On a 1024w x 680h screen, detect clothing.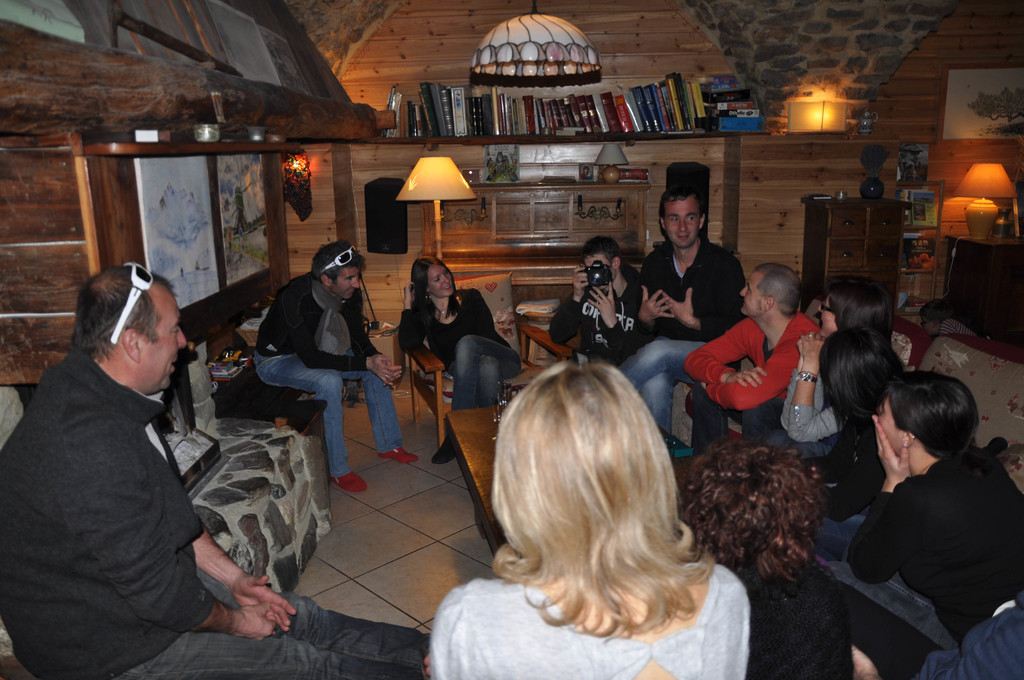
(731, 554, 855, 679).
